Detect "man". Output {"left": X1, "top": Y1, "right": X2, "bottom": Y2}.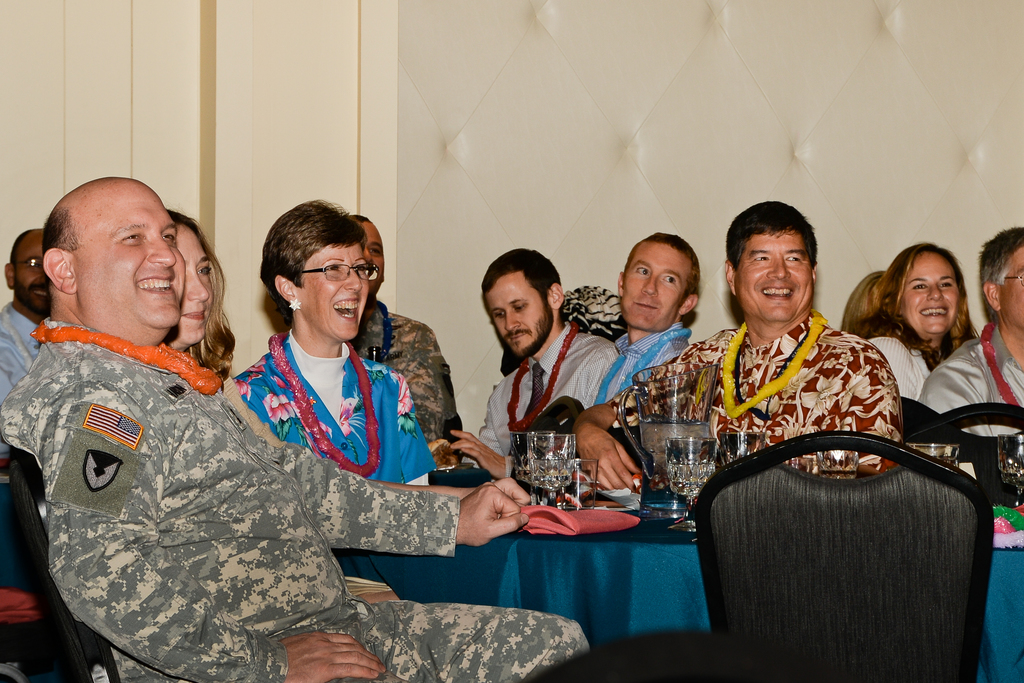
{"left": 40, "top": 178, "right": 501, "bottom": 661}.
